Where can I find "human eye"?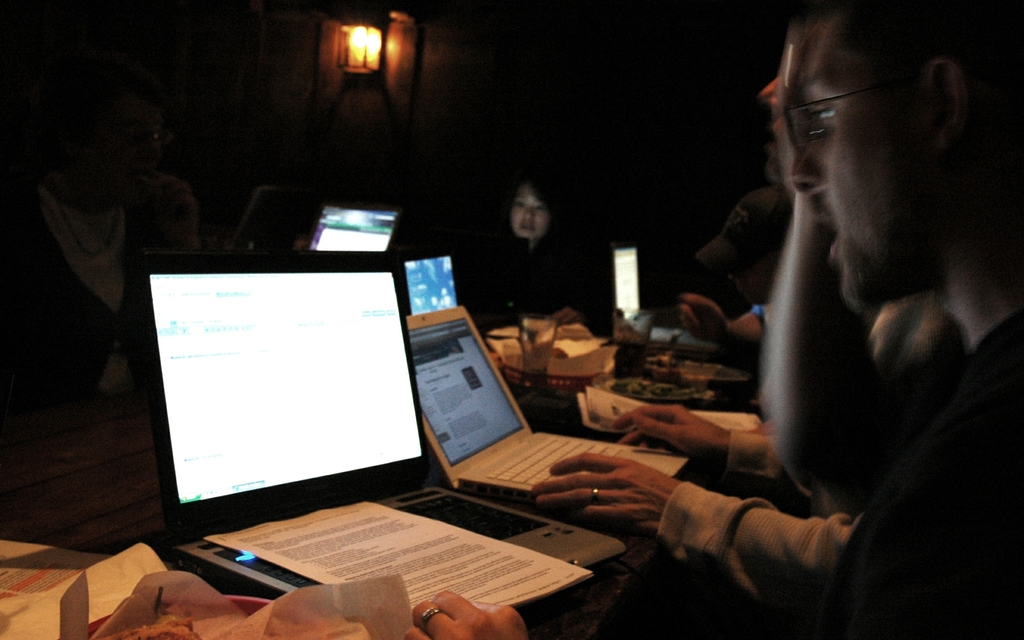
You can find it at (814, 95, 836, 124).
